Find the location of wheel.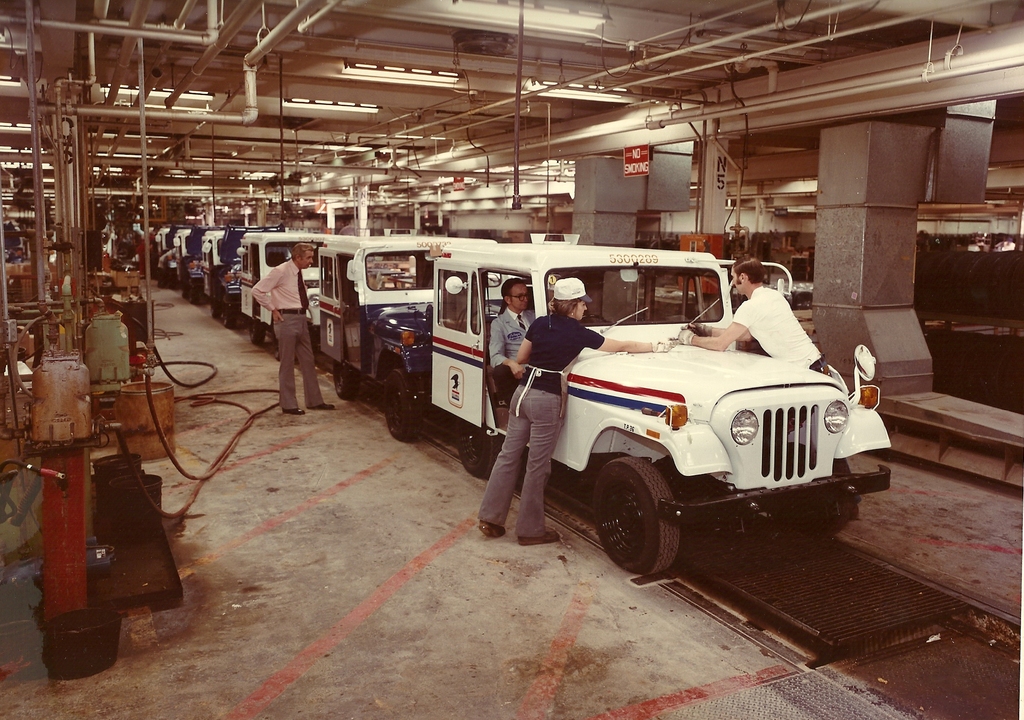
Location: crop(374, 276, 413, 291).
